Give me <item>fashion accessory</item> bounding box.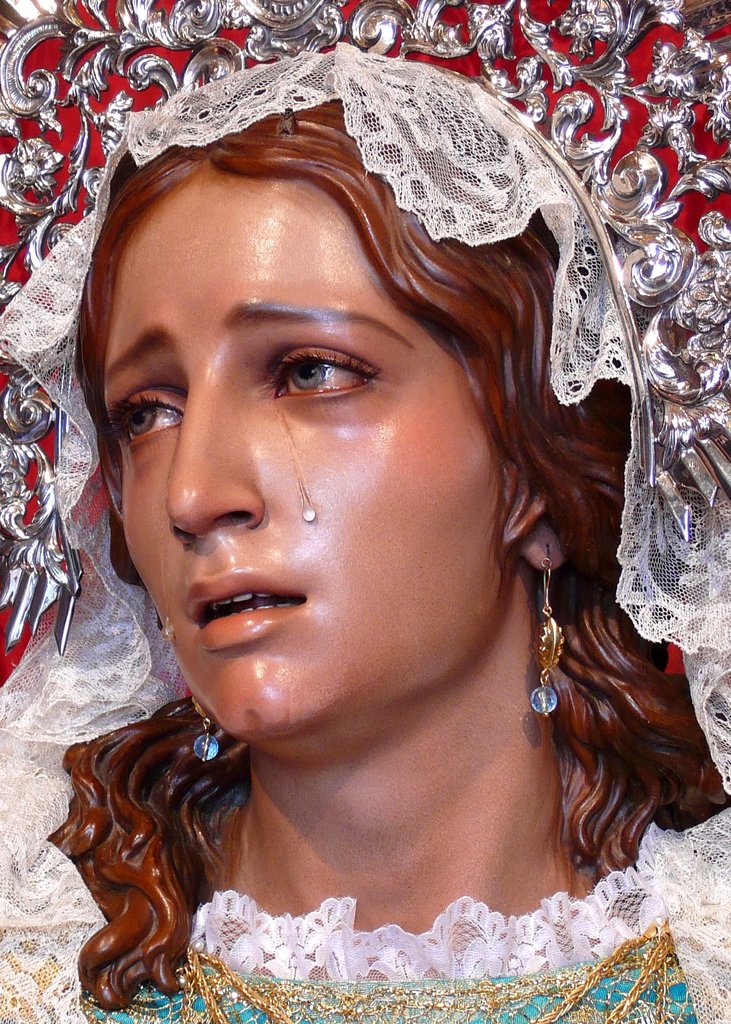
(533, 545, 566, 719).
